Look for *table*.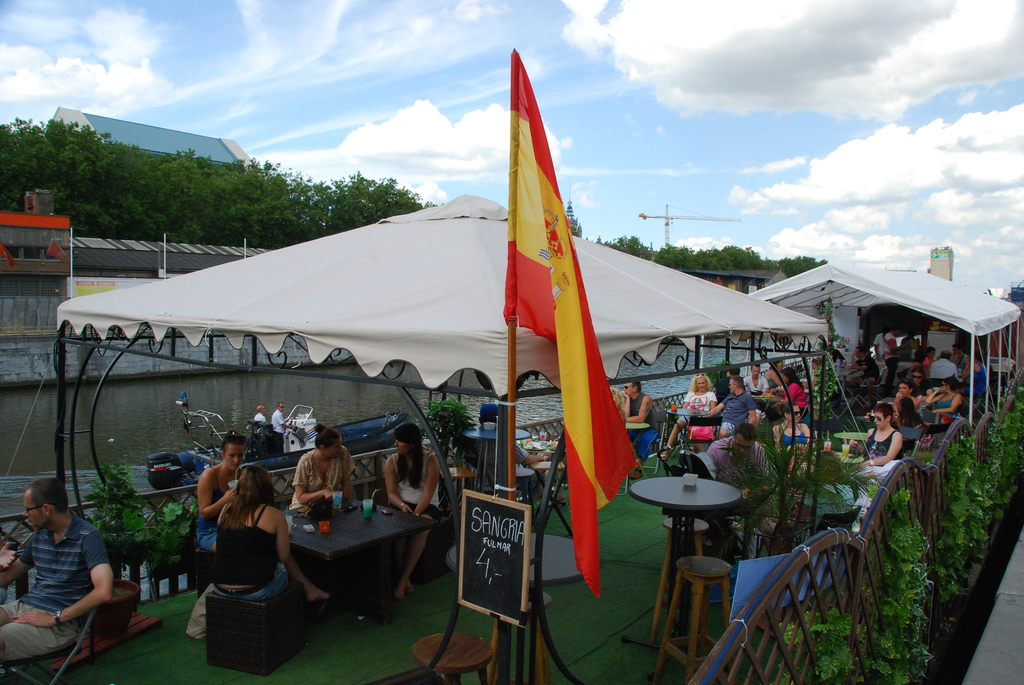
Found: pyautogui.locateOnScreen(836, 431, 867, 441).
